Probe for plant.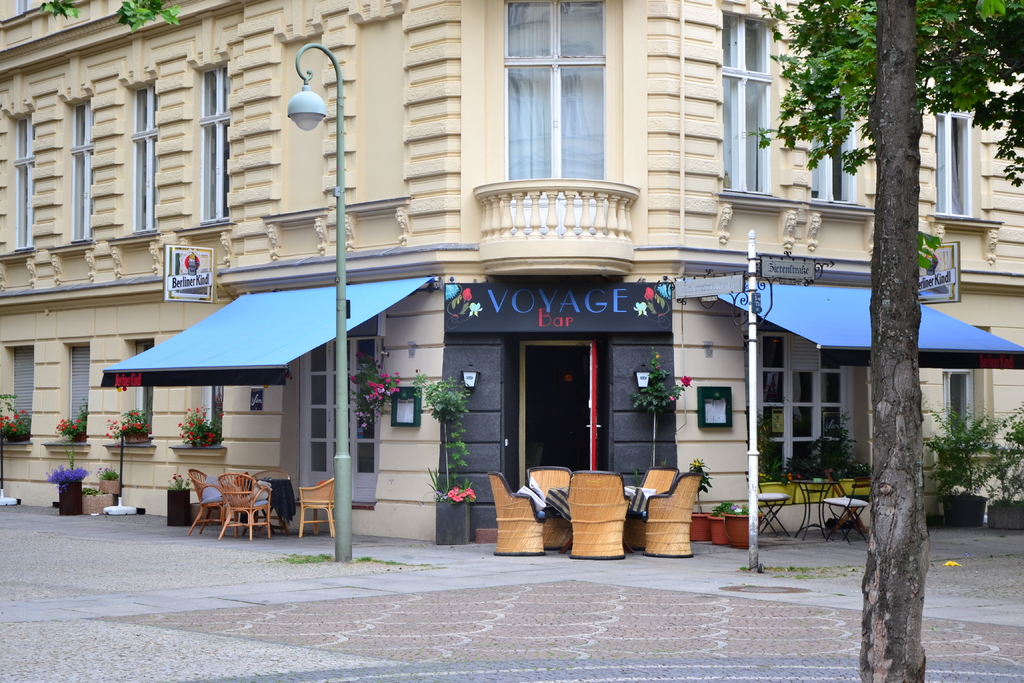
Probe result: <box>991,397,1023,507</box>.
